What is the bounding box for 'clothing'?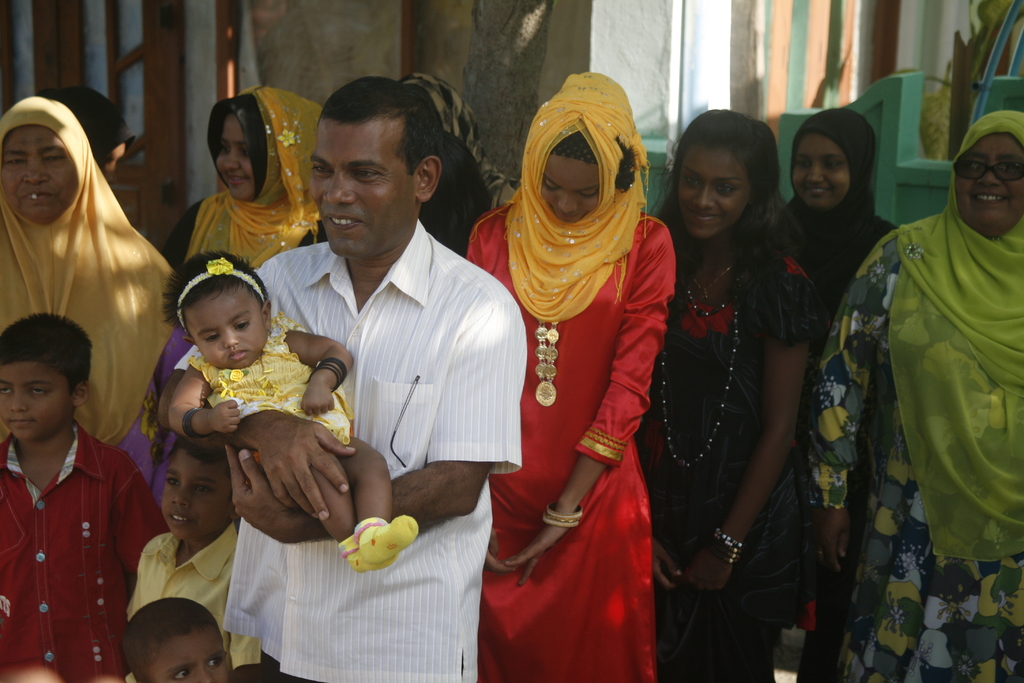
x1=395 y1=73 x2=516 y2=210.
